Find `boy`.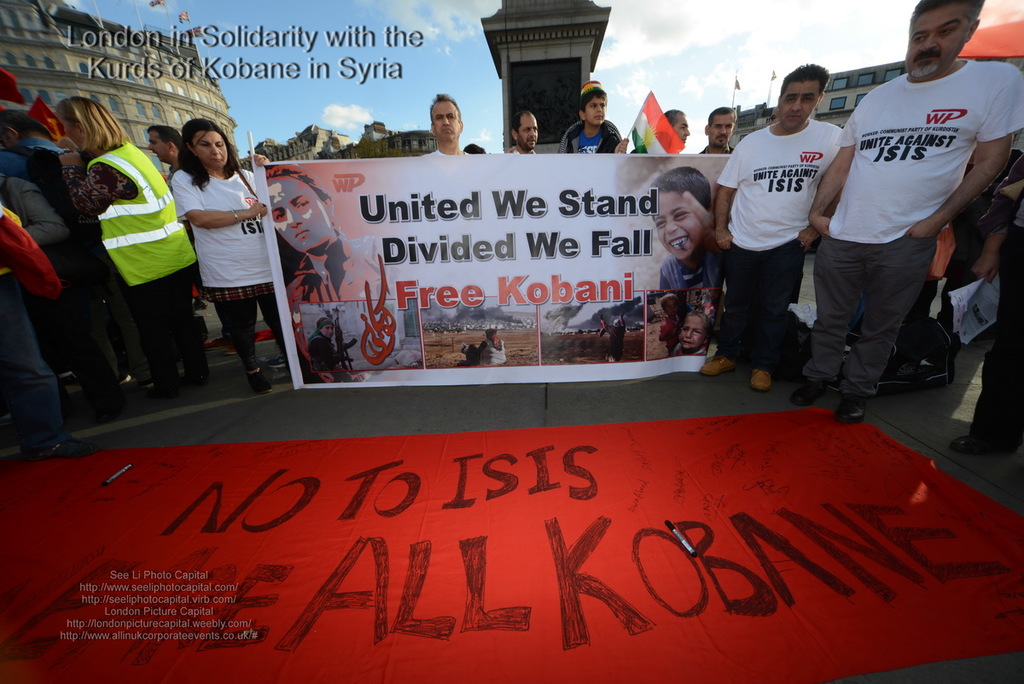
<bbox>639, 160, 730, 292</bbox>.
